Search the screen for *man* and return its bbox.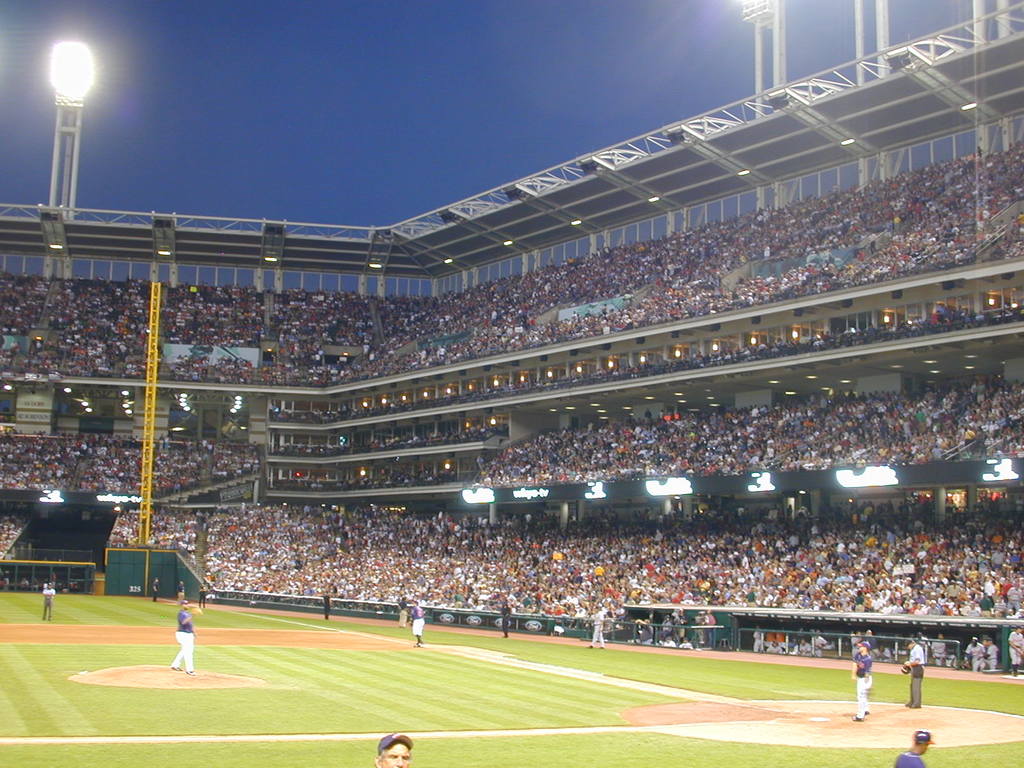
Found: (170, 597, 199, 675).
